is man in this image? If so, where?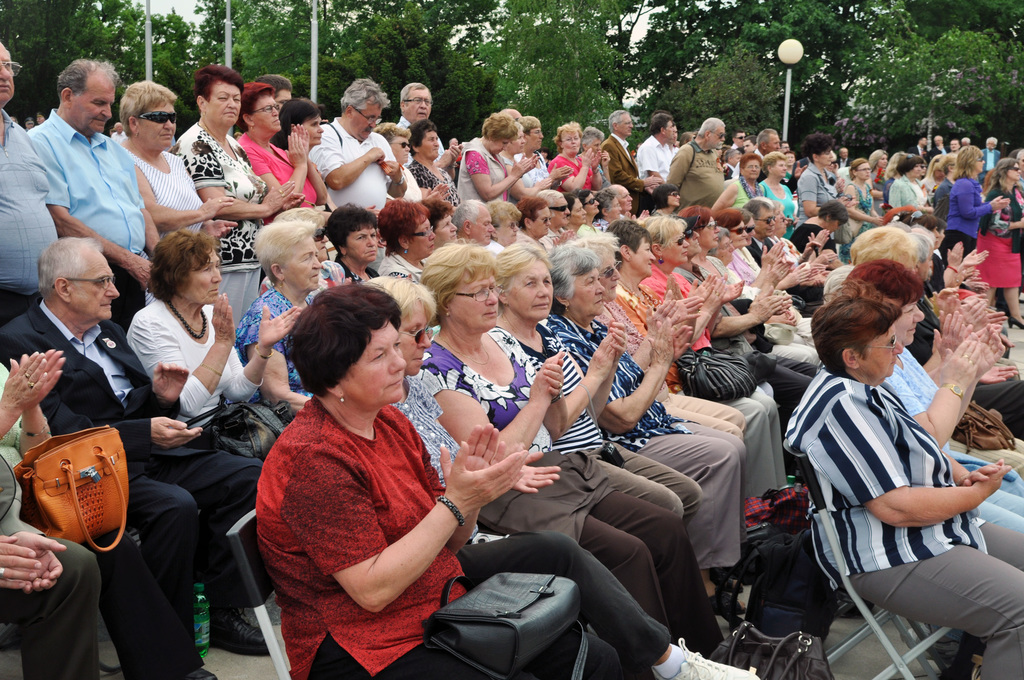
Yes, at (left=3, top=231, right=266, bottom=679).
